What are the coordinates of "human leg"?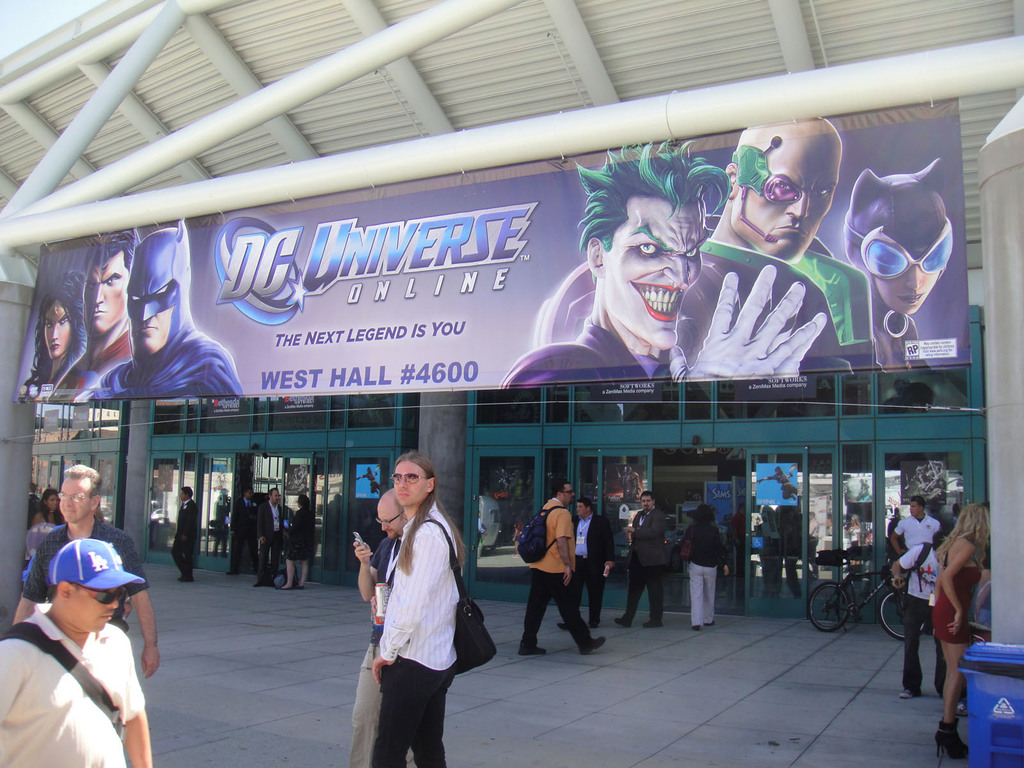
pyautogui.locateOnScreen(183, 539, 194, 576).
